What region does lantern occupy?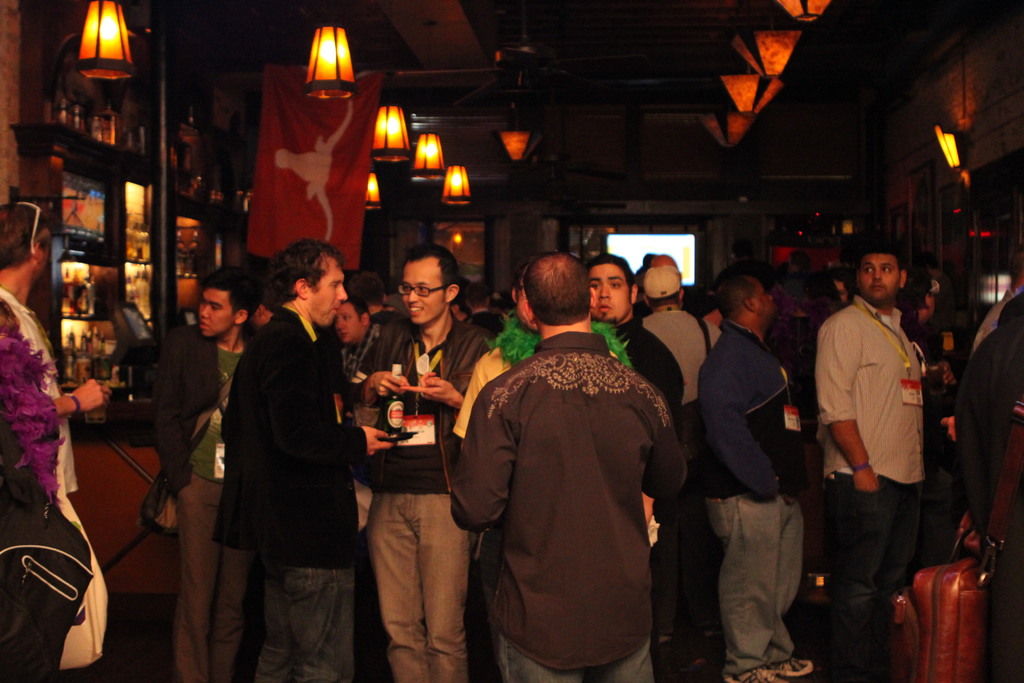
bbox(362, 176, 378, 211).
